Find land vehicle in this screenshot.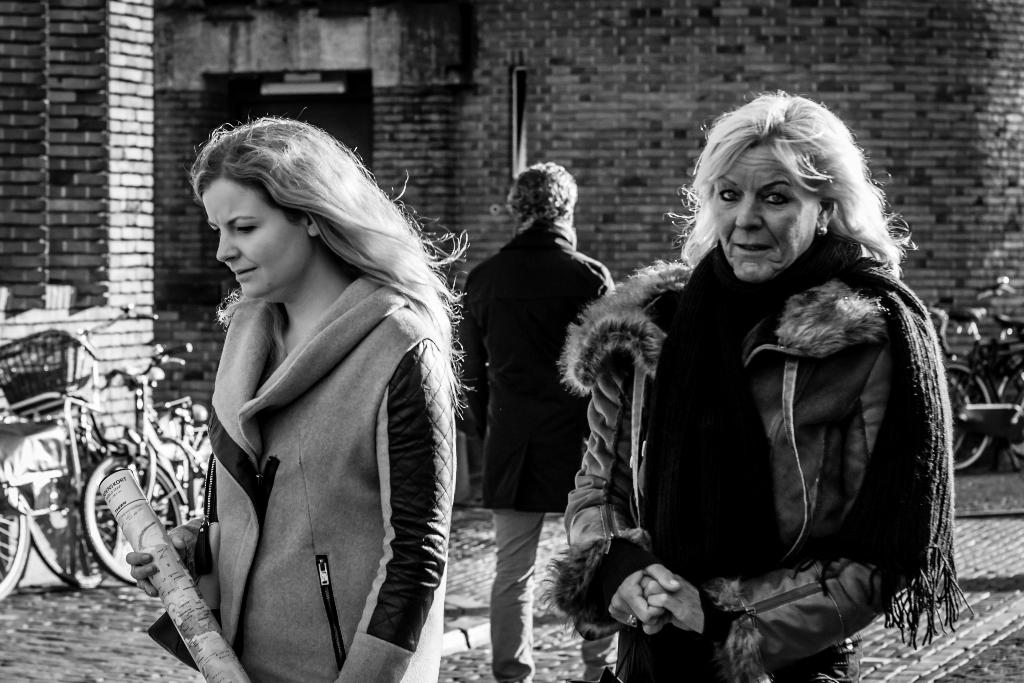
The bounding box for land vehicle is rect(0, 307, 197, 602).
